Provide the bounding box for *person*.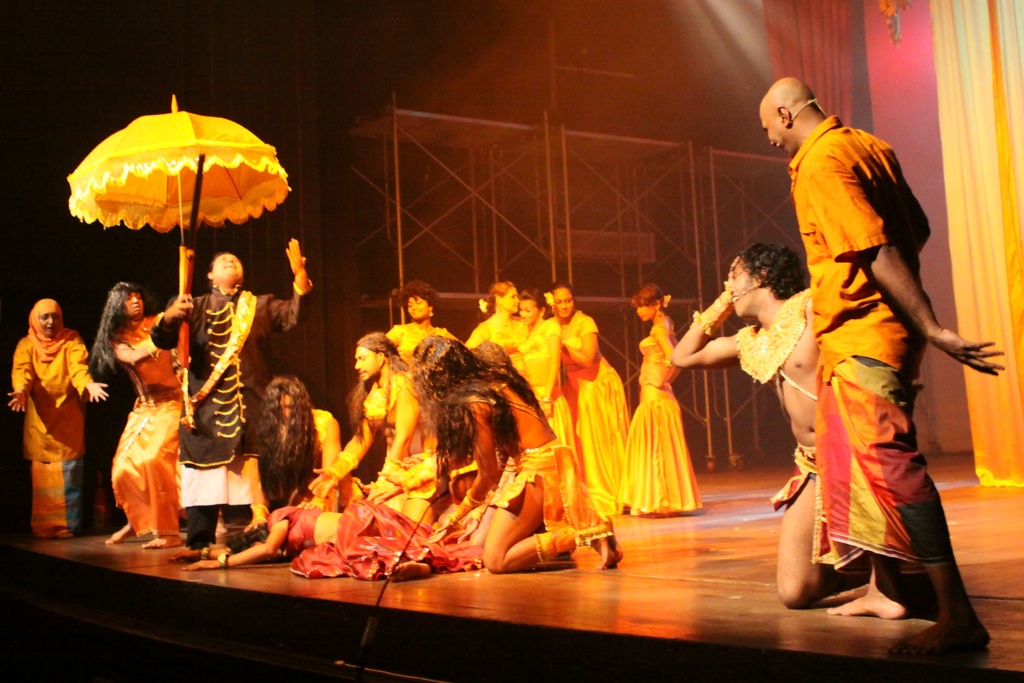
(x1=149, y1=235, x2=324, y2=562).
